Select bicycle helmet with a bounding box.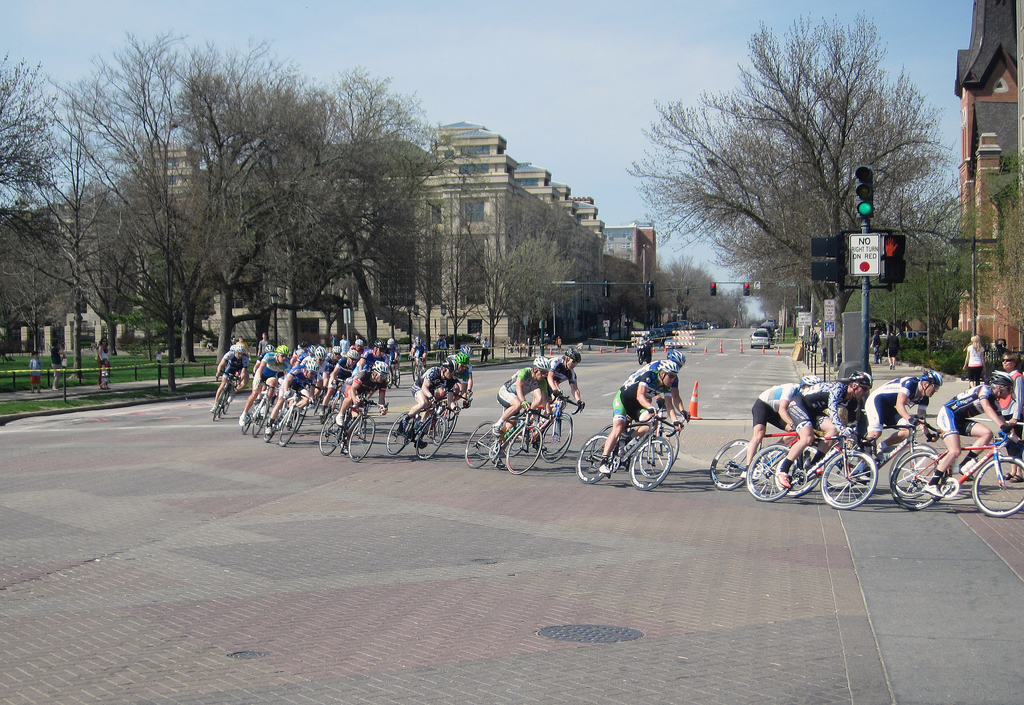
x1=667, y1=348, x2=684, y2=368.
